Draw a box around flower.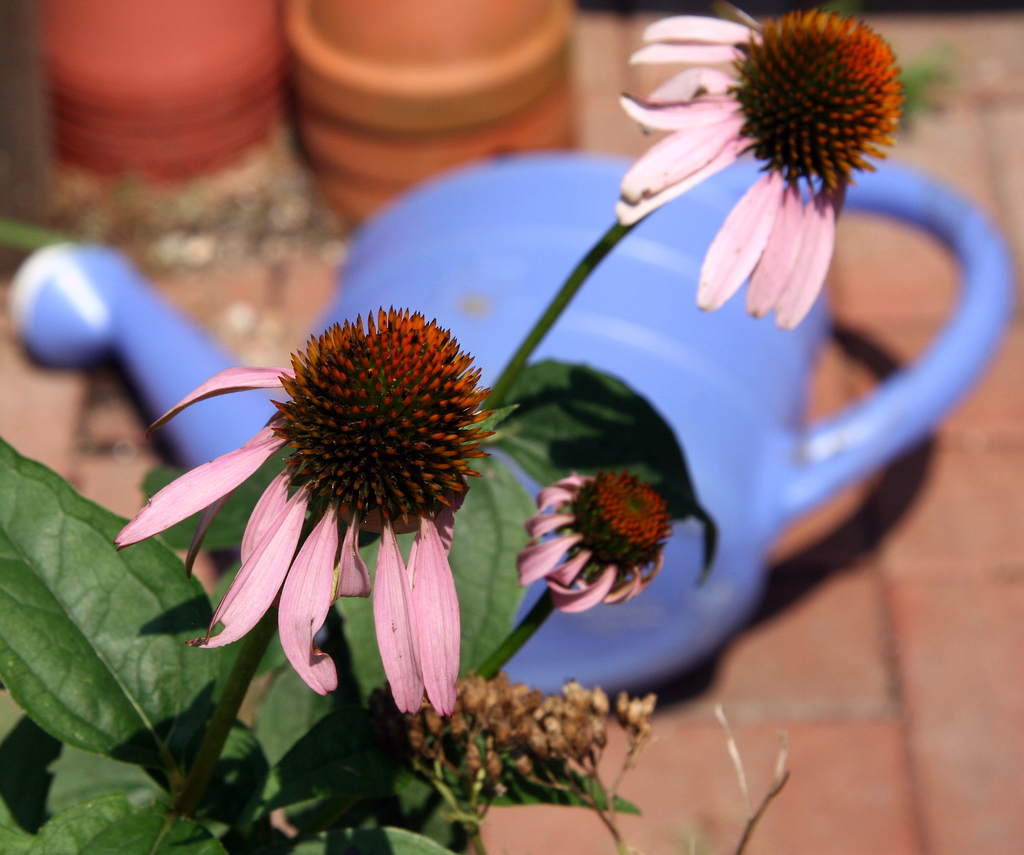
[611,0,901,338].
